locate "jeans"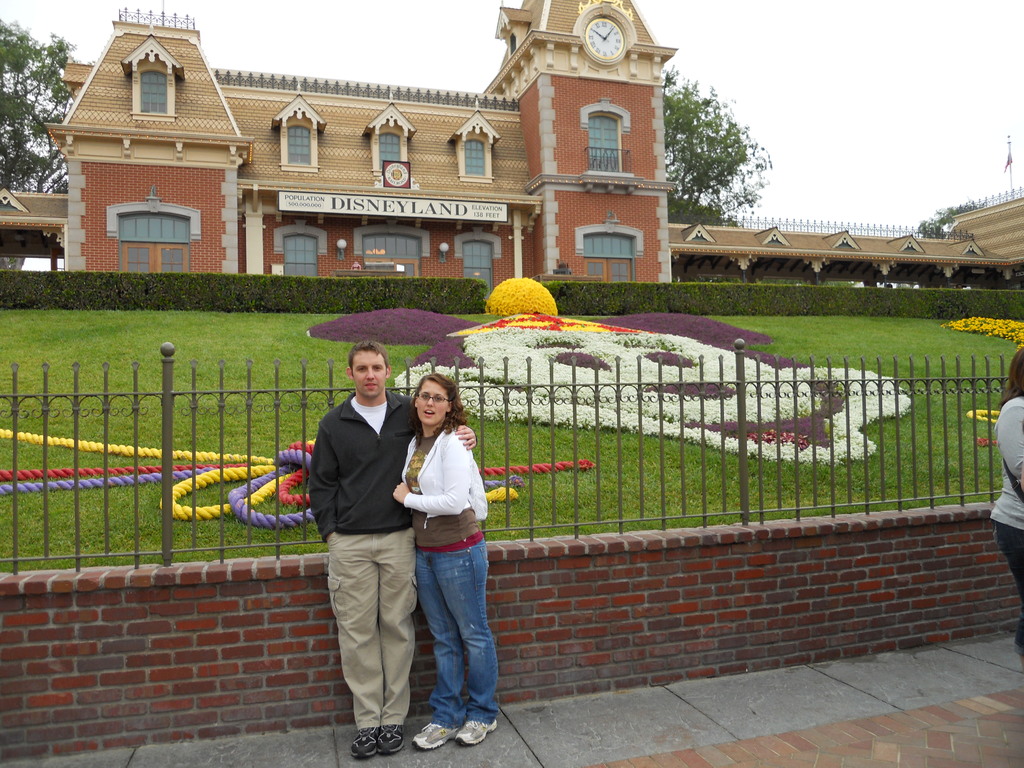
left=413, top=534, right=501, bottom=725
